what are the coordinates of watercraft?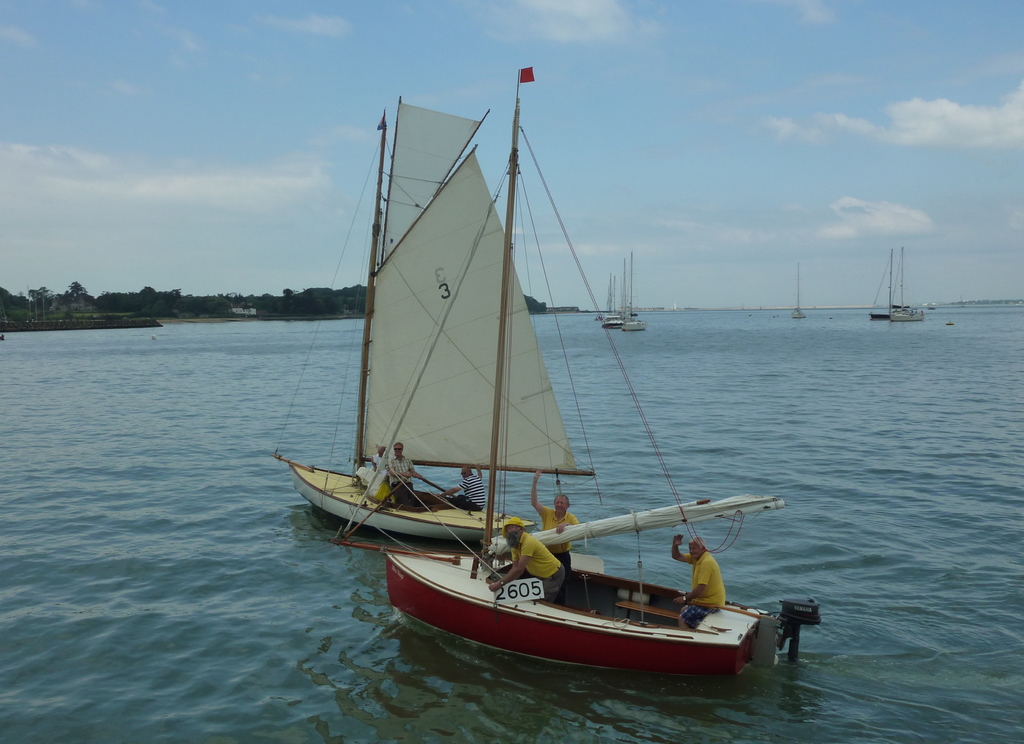
l=625, t=250, r=647, b=331.
